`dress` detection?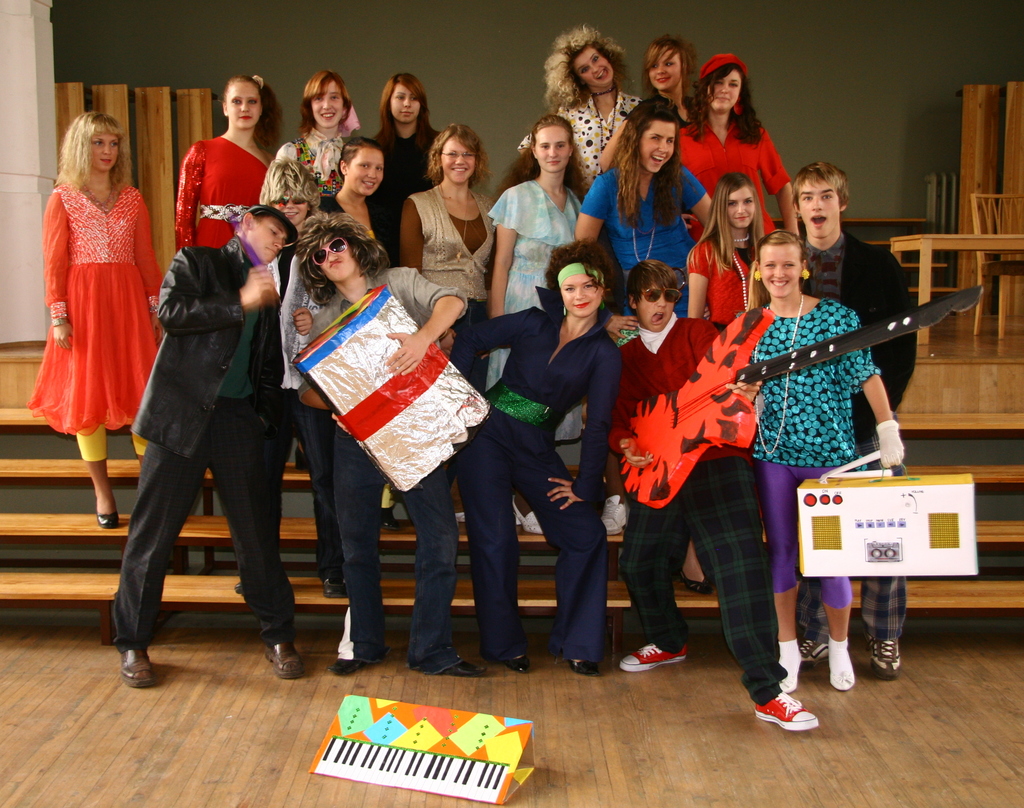
[257,124,360,387]
